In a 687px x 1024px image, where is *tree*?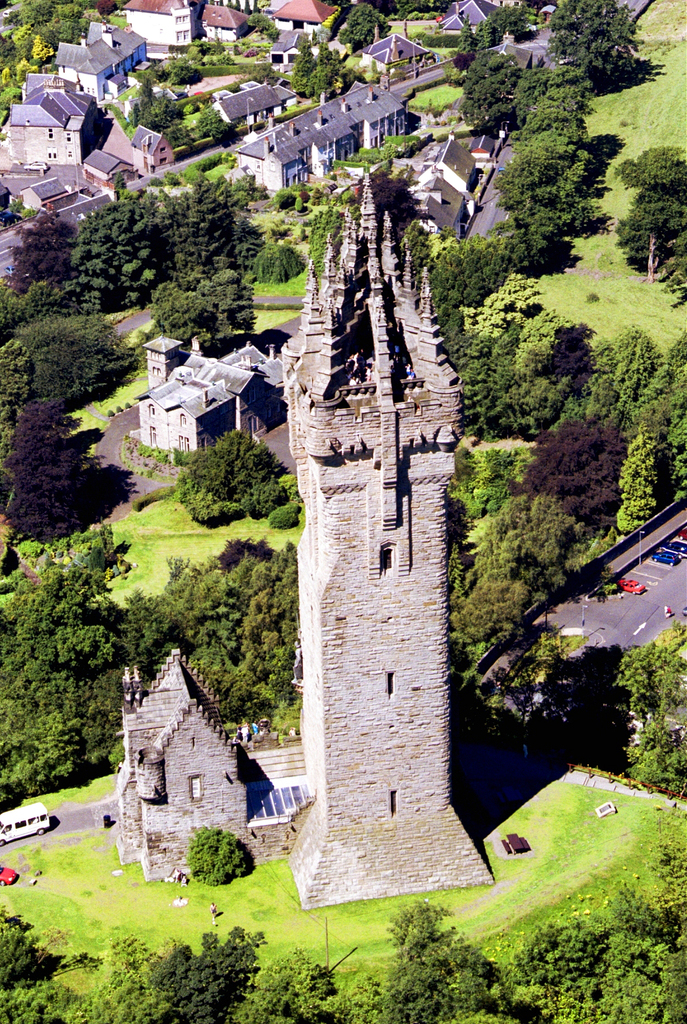
<box>190,829,252,888</box>.
